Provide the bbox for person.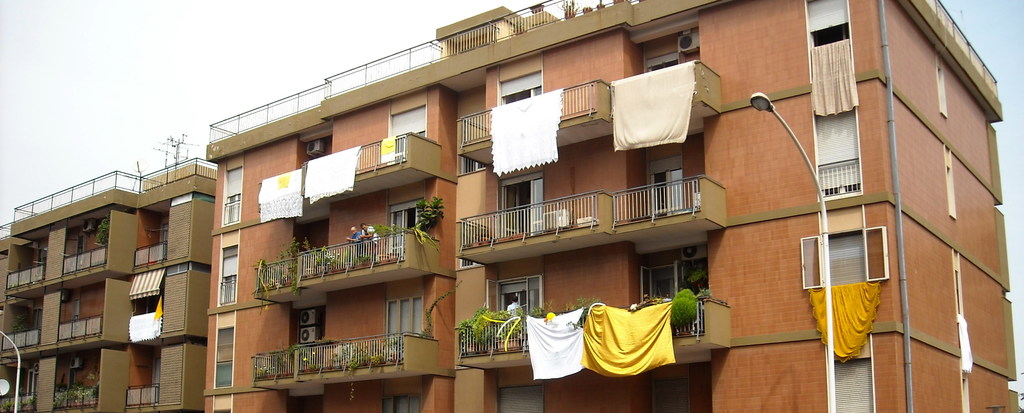
506,296,524,332.
